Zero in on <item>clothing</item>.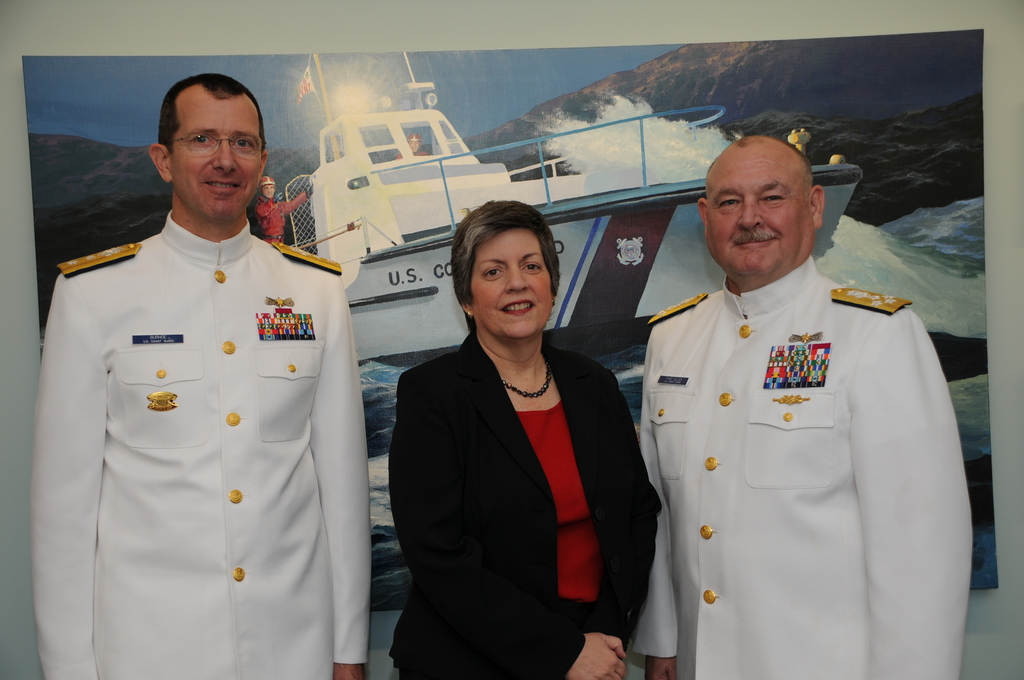
Zeroed in: bbox(20, 215, 372, 679).
